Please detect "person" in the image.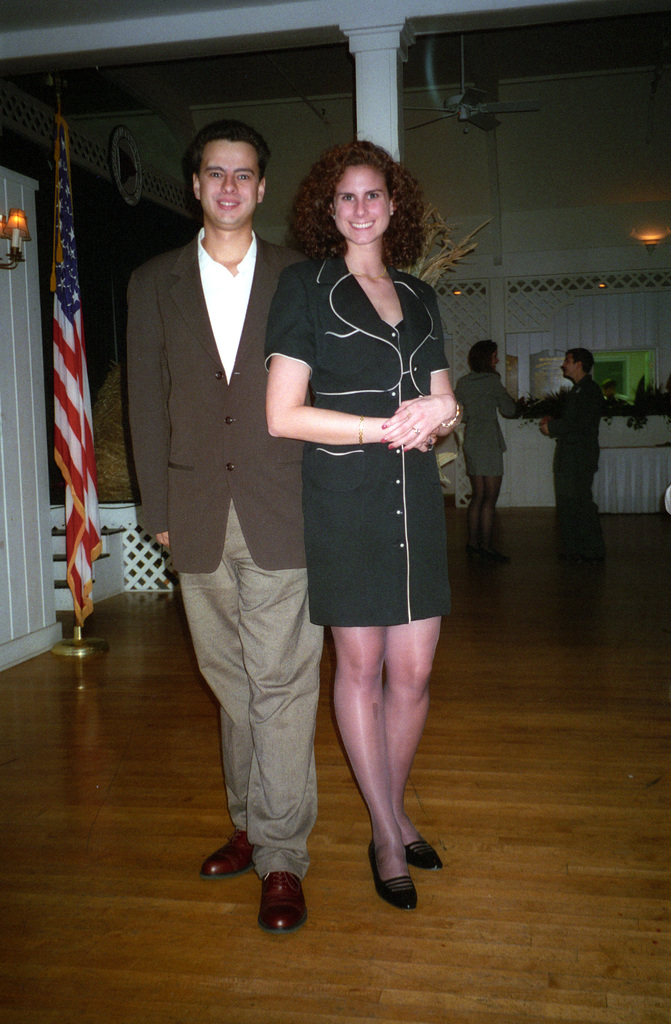
535 347 604 571.
